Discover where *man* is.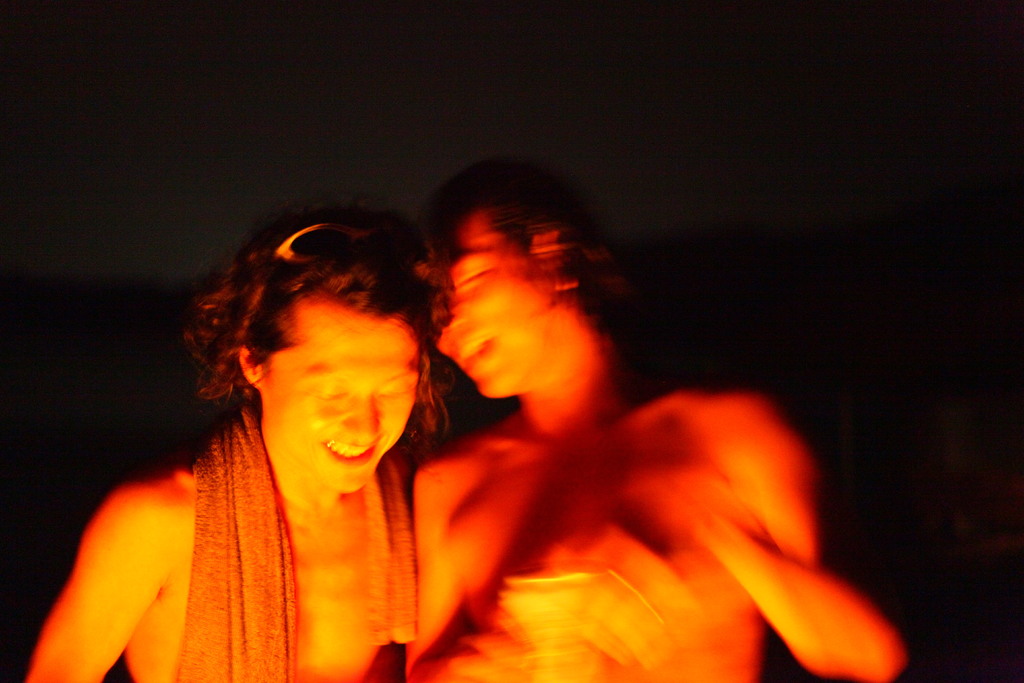
Discovered at x1=410, y1=156, x2=911, y2=682.
